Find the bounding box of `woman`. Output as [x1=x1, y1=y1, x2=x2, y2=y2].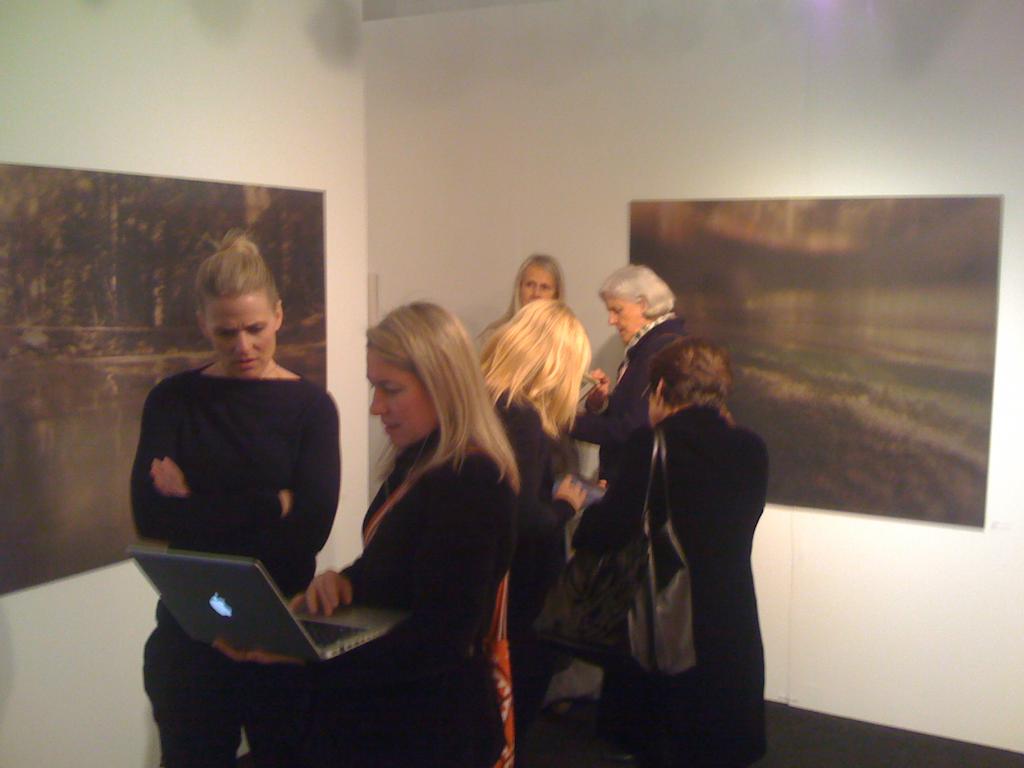
[x1=128, y1=232, x2=339, y2=764].
